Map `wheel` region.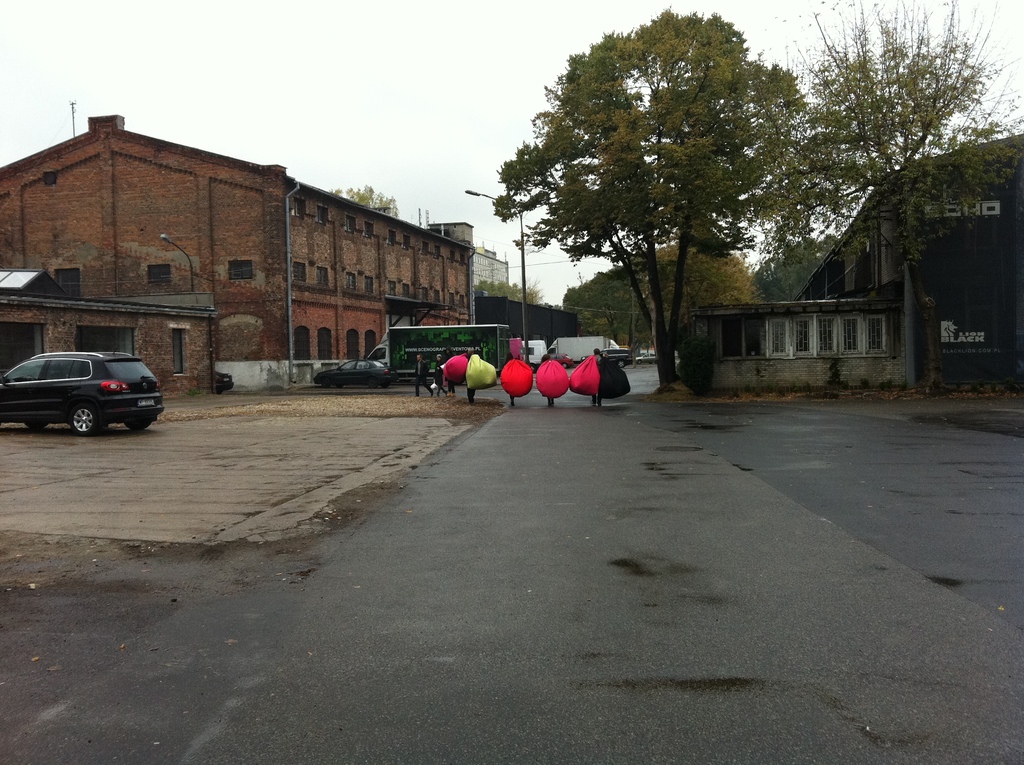
Mapped to BBox(122, 416, 149, 431).
